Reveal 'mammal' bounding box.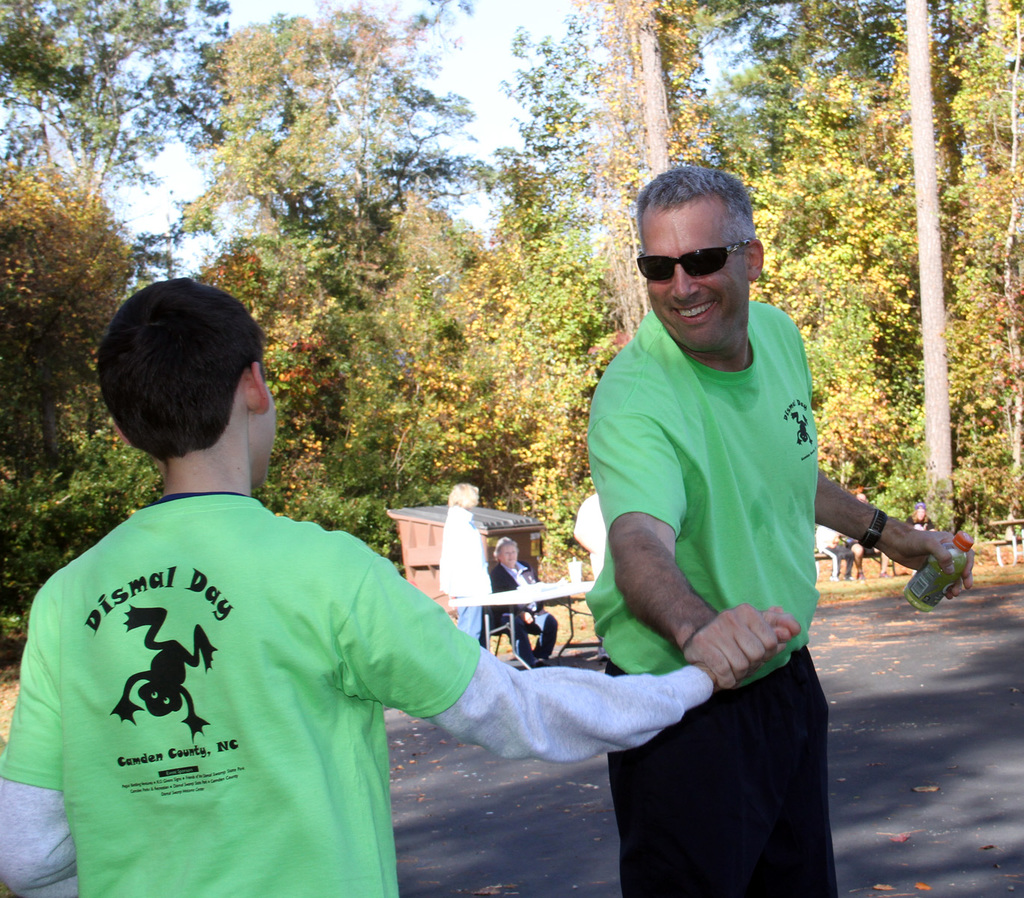
Revealed: <region>429, 480, 496, 644</region>.
